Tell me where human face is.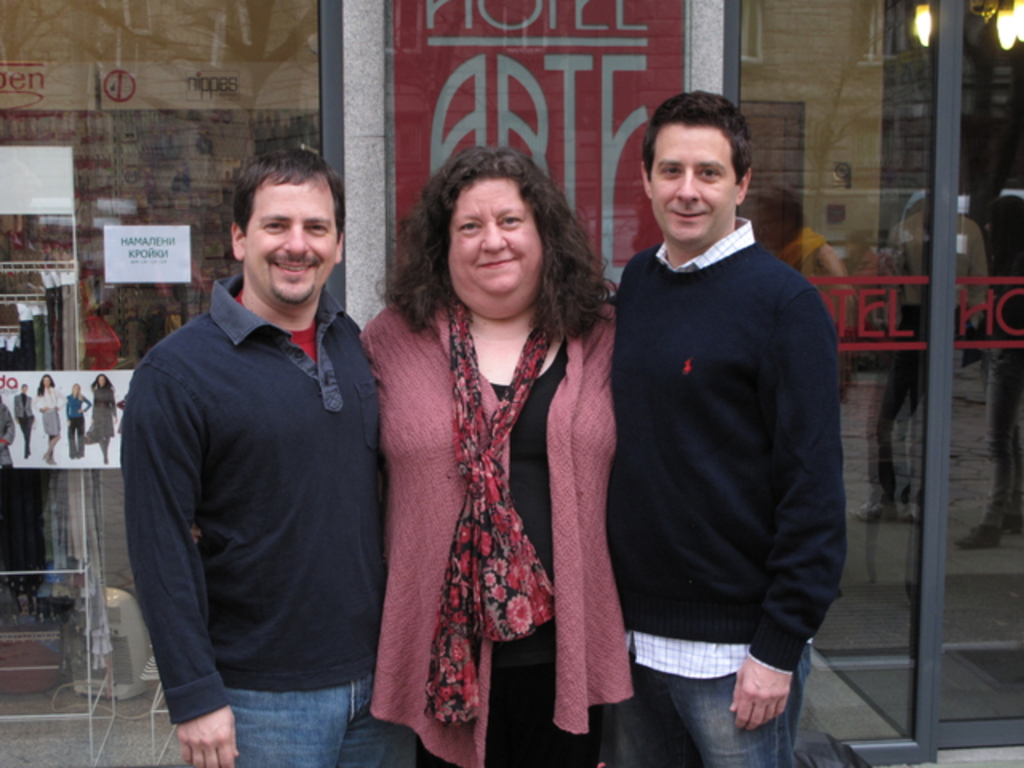
human face is at locate(246, 182, 336, 306).
